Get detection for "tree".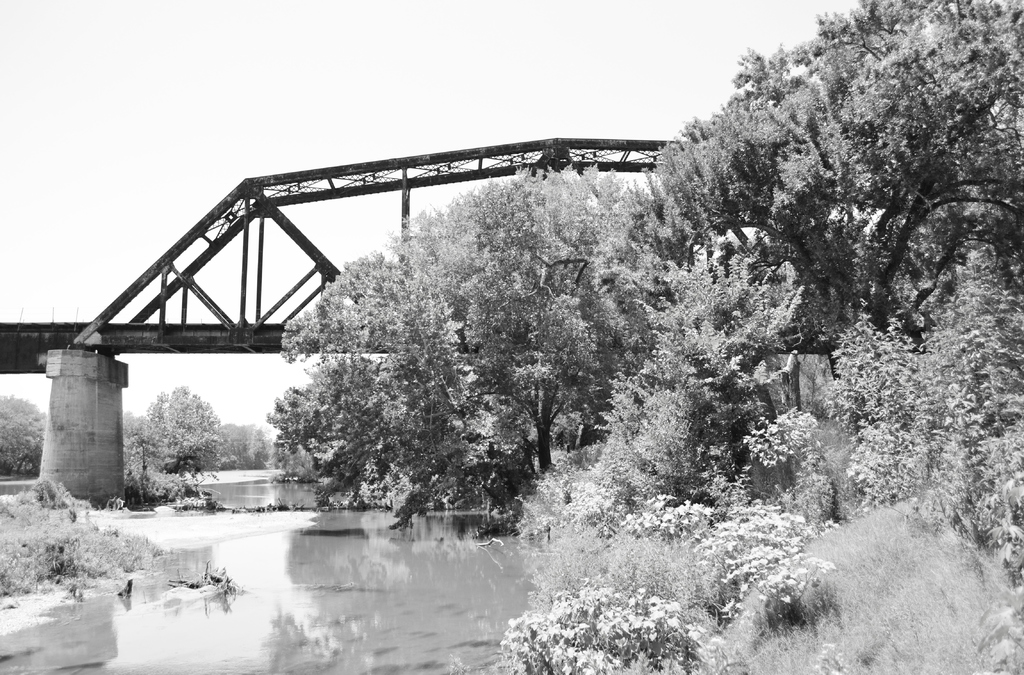
Detection: 125,382,235,487.
